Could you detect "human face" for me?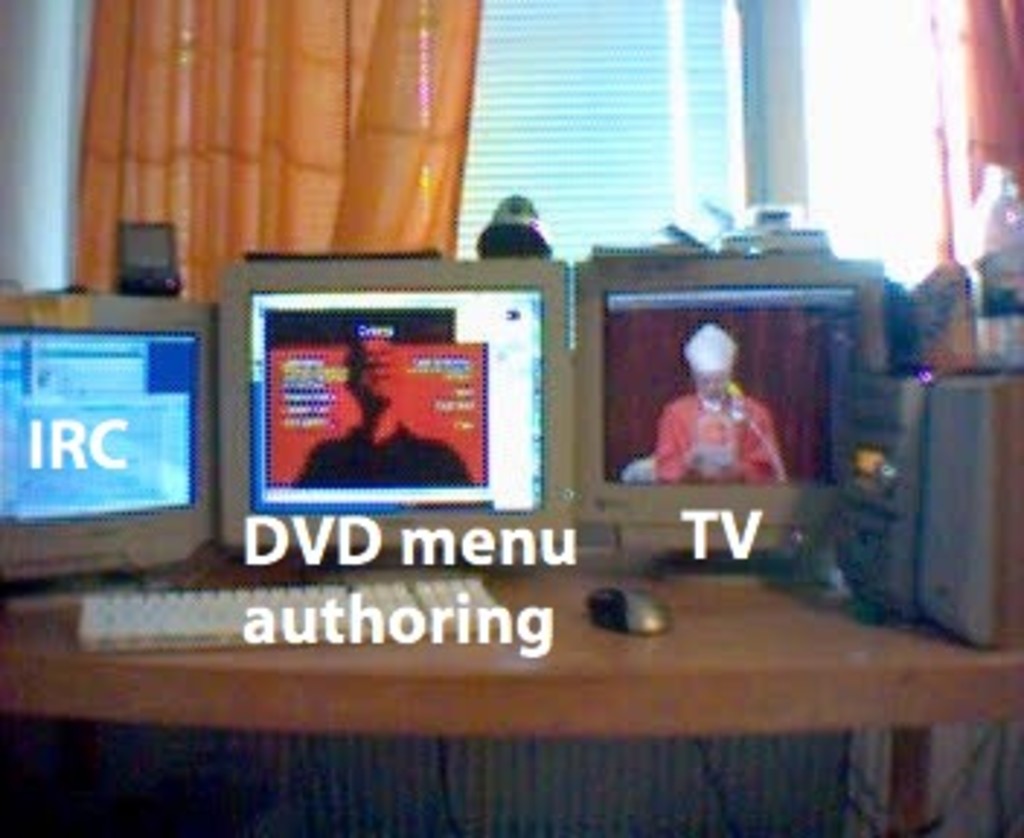
Detection result: (x1=695, y1=370, x2=730, y2=407).
